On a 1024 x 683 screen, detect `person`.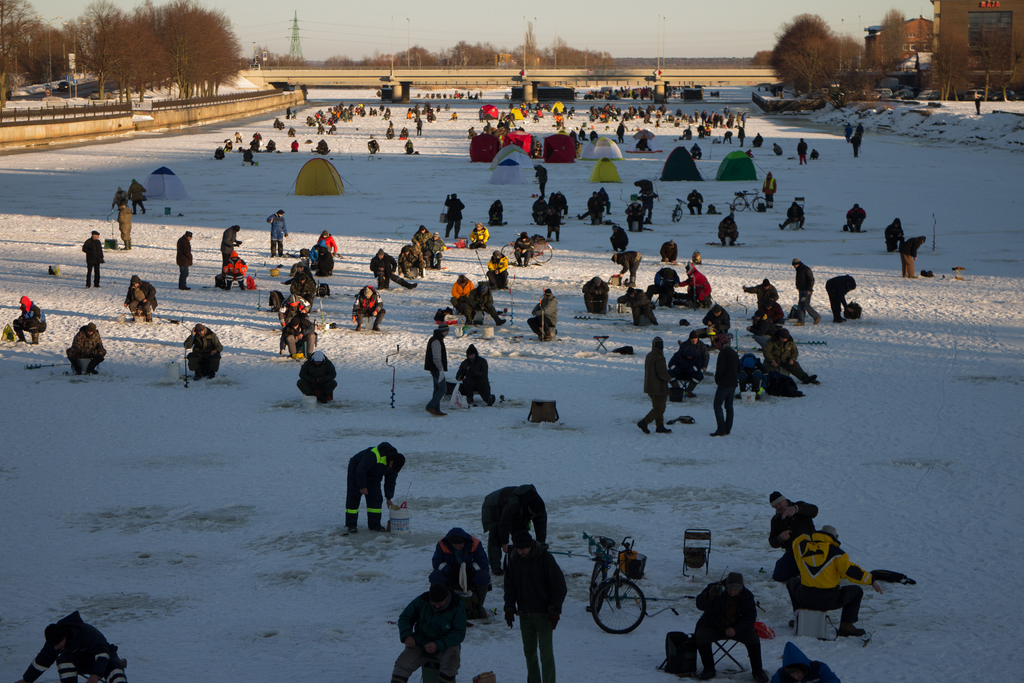
313 244 334 277.
